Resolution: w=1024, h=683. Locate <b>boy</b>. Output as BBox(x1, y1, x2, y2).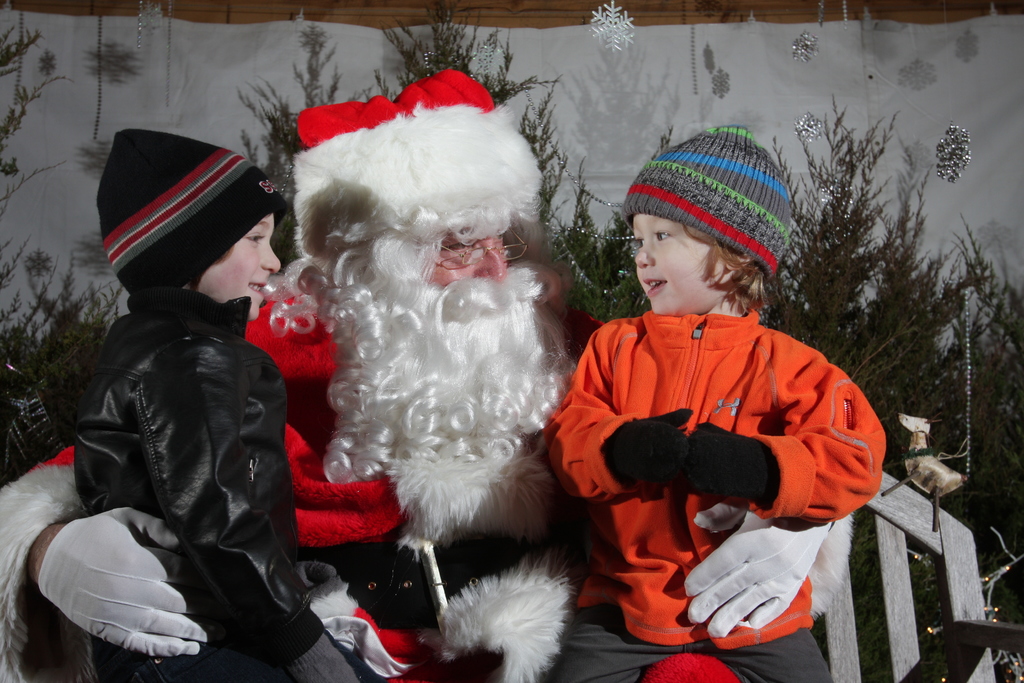
BBox(546, 151, 873, 638).
